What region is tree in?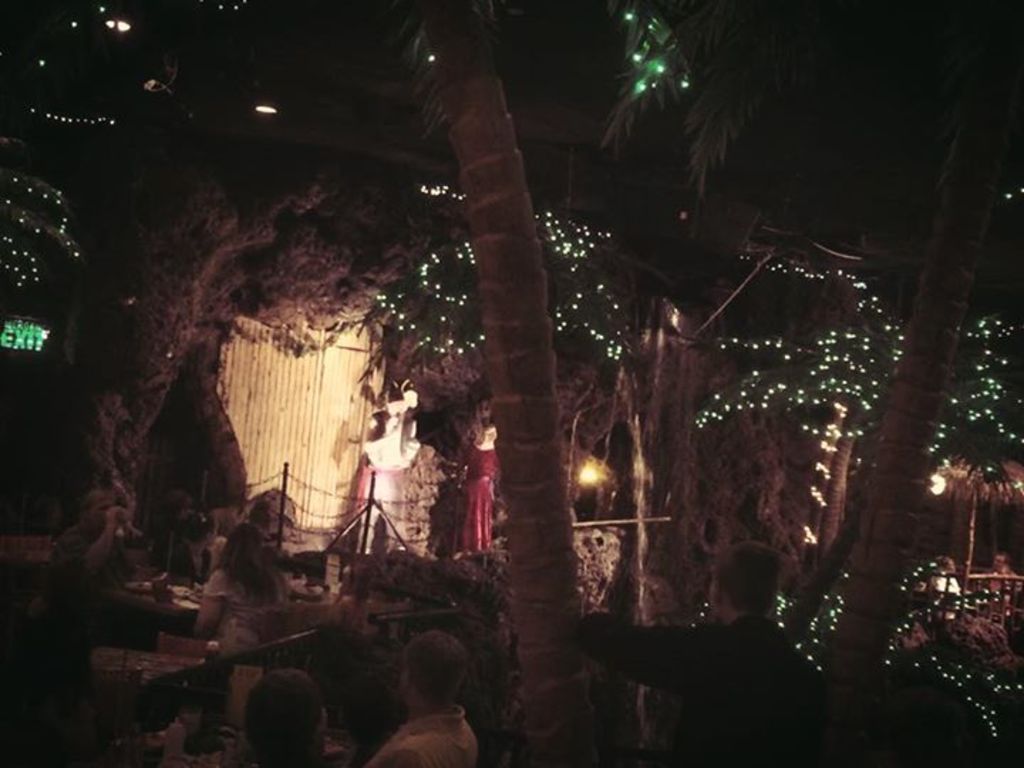
pyautogui.locateOnScreen(378, 0, 626, 764).
